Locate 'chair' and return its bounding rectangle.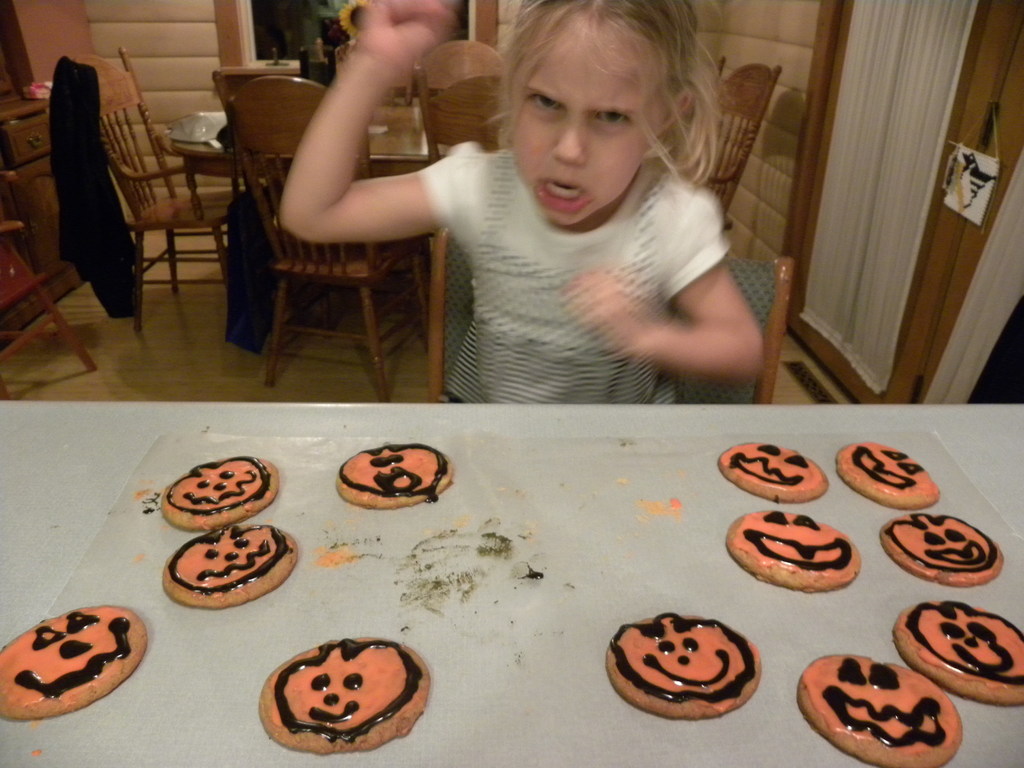
pyautogui.locateOnScreen(15, 63, 261, 352).
